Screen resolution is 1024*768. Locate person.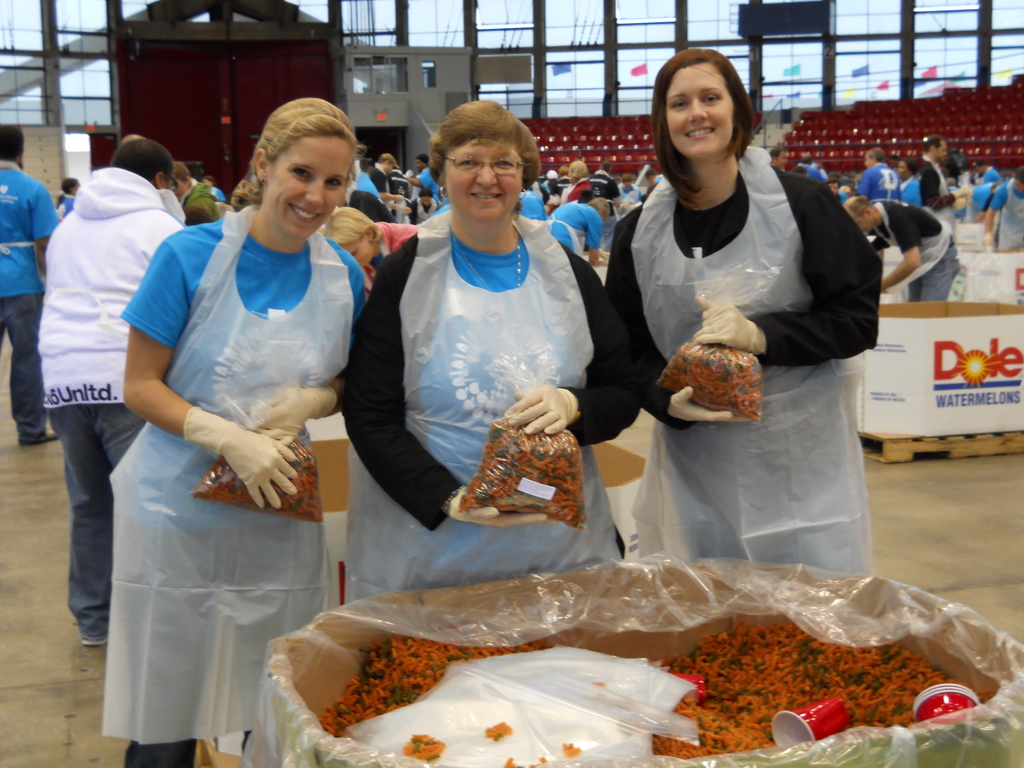
bbox(115, 88, 370, 767).
